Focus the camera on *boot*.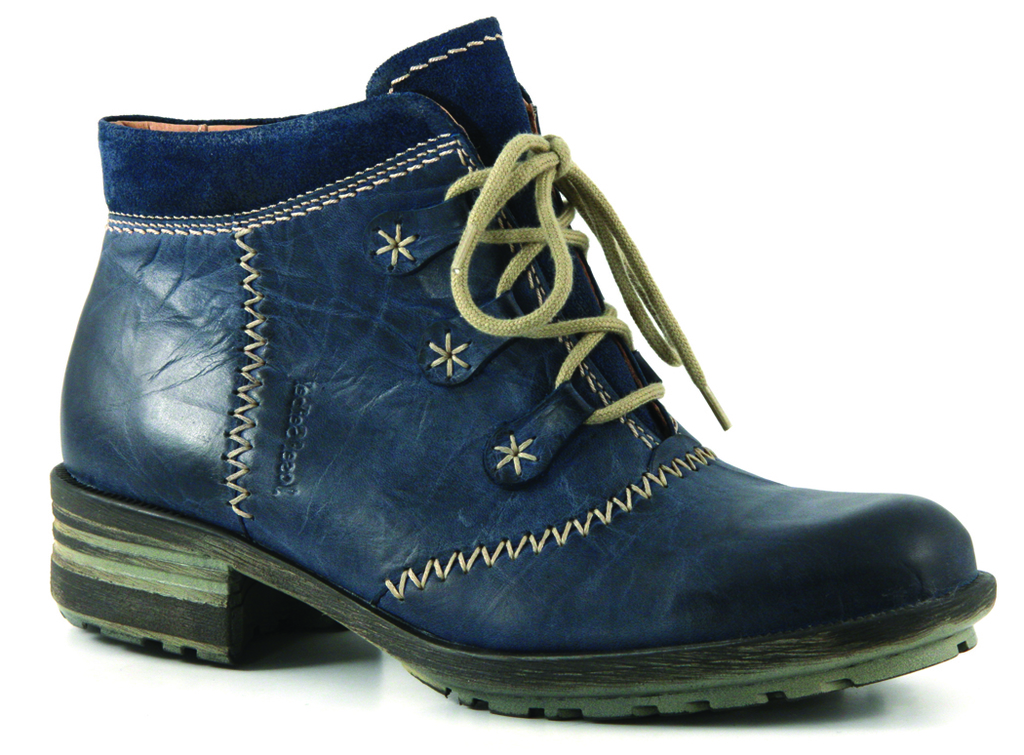
Focus region: 34,0,950,741.
